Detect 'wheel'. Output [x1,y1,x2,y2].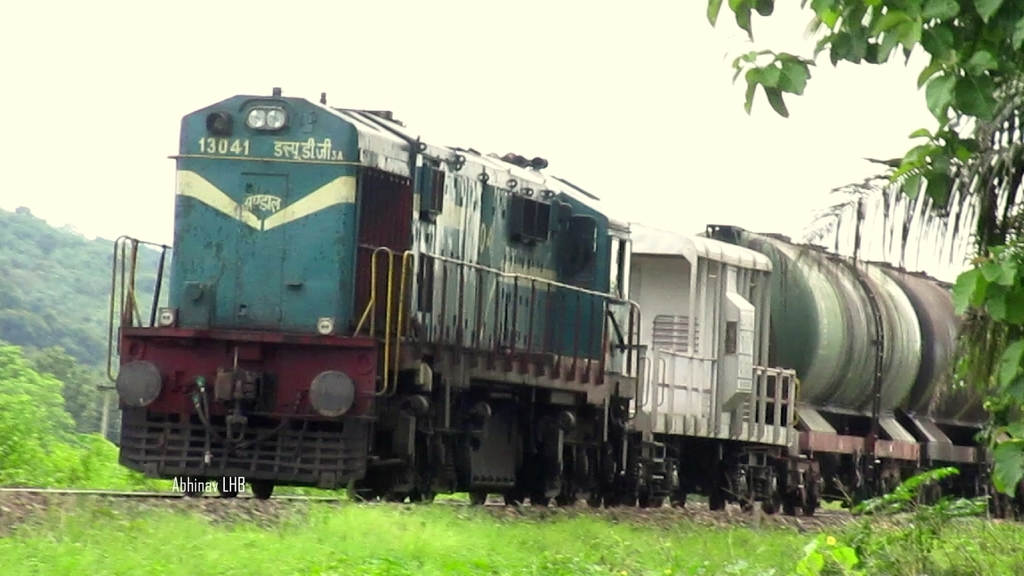
[388,493,404,503].
